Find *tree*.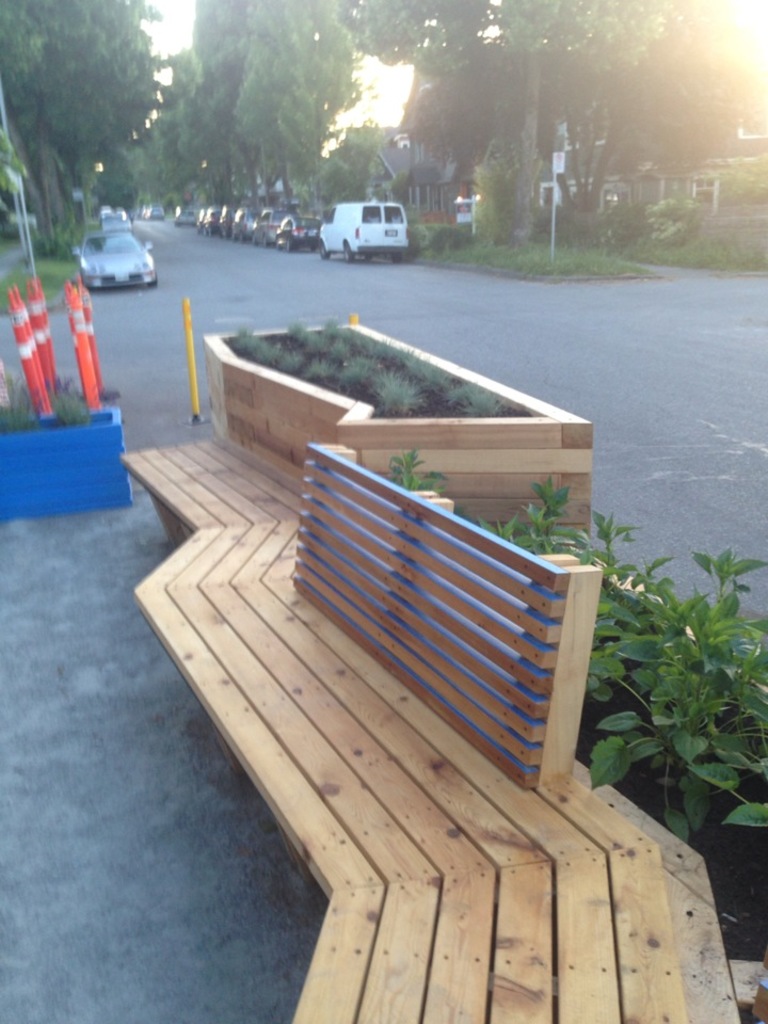
(x1=146, y1=39, x2=224, y2=215).
